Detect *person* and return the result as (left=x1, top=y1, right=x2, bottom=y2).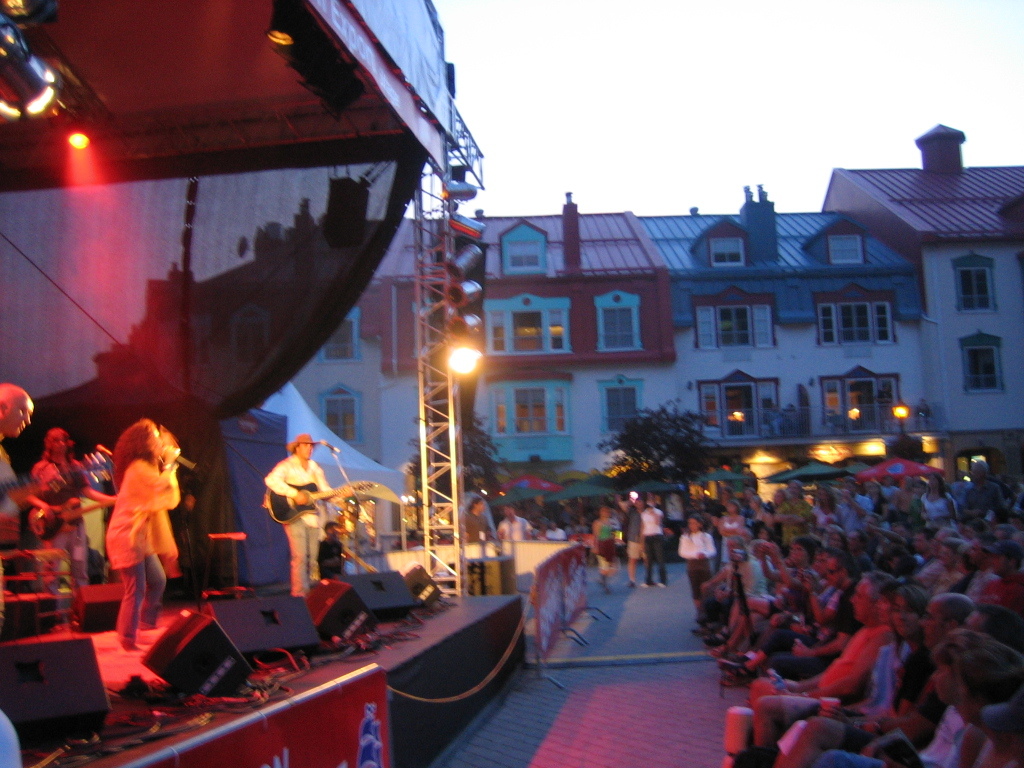
(left=464, top=470, right=478, bottom=506).
